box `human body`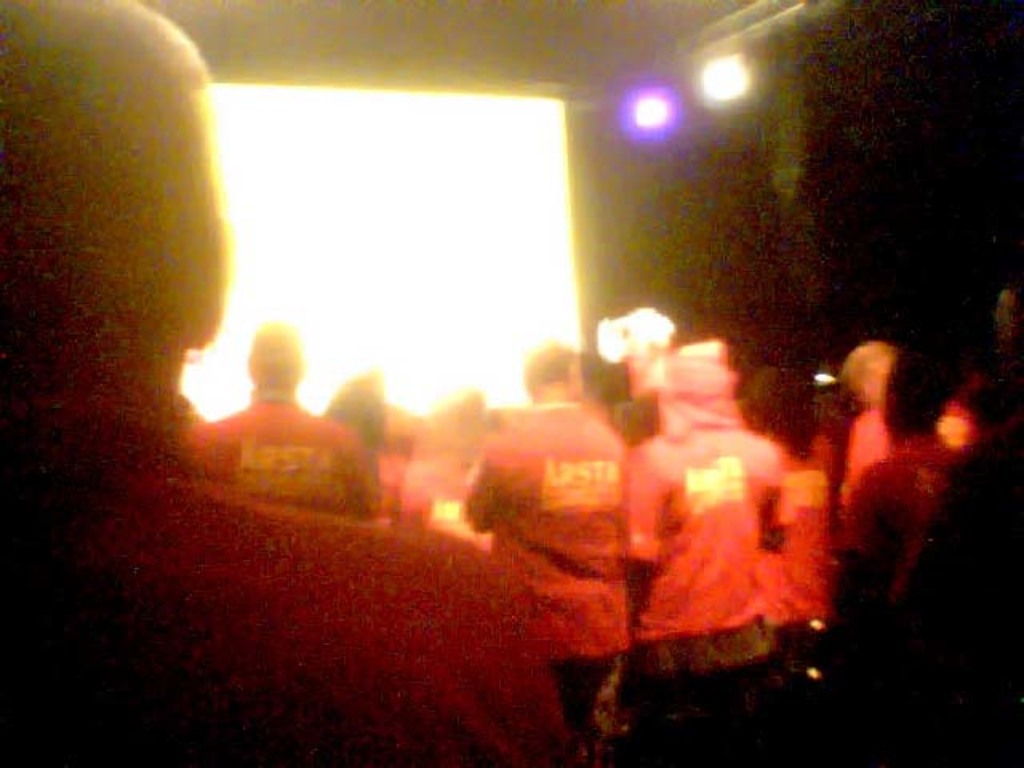
<box>456,346,630,757</box>
